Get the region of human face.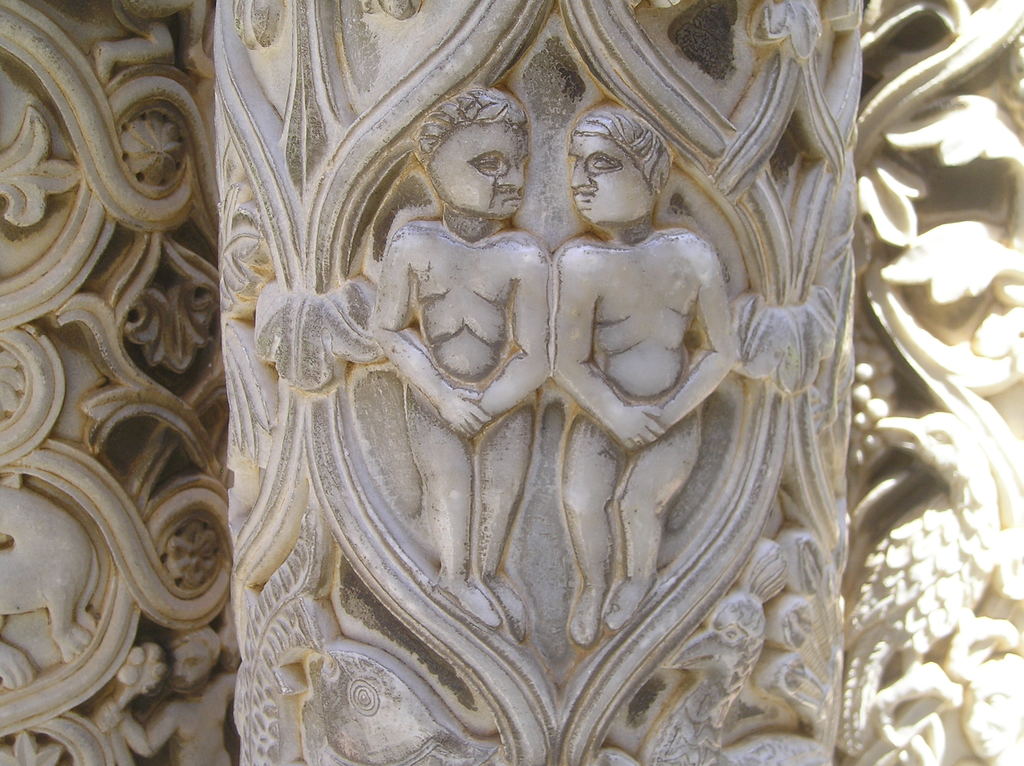
429, 121, 529, 217.
